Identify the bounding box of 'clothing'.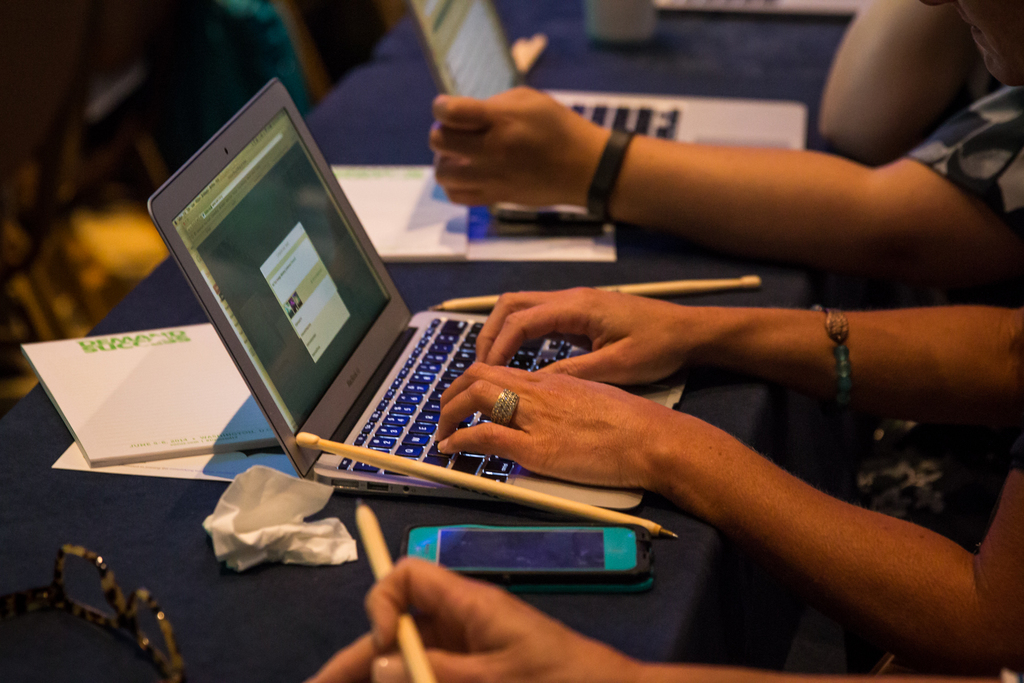
798/66/1022/550.
